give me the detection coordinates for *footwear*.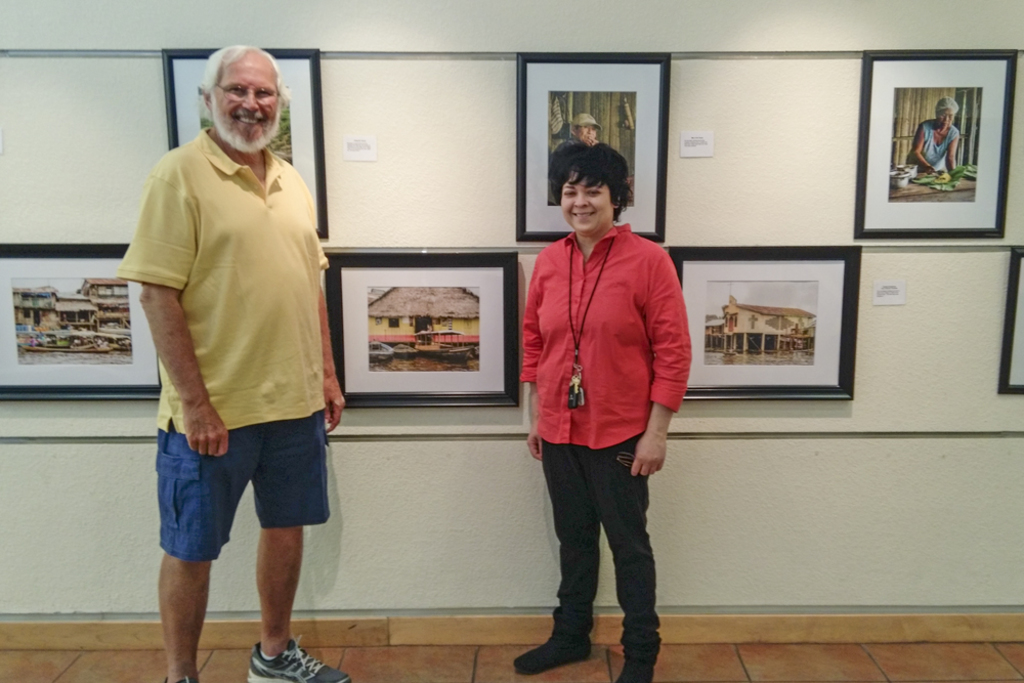
(242,633,354,682).
